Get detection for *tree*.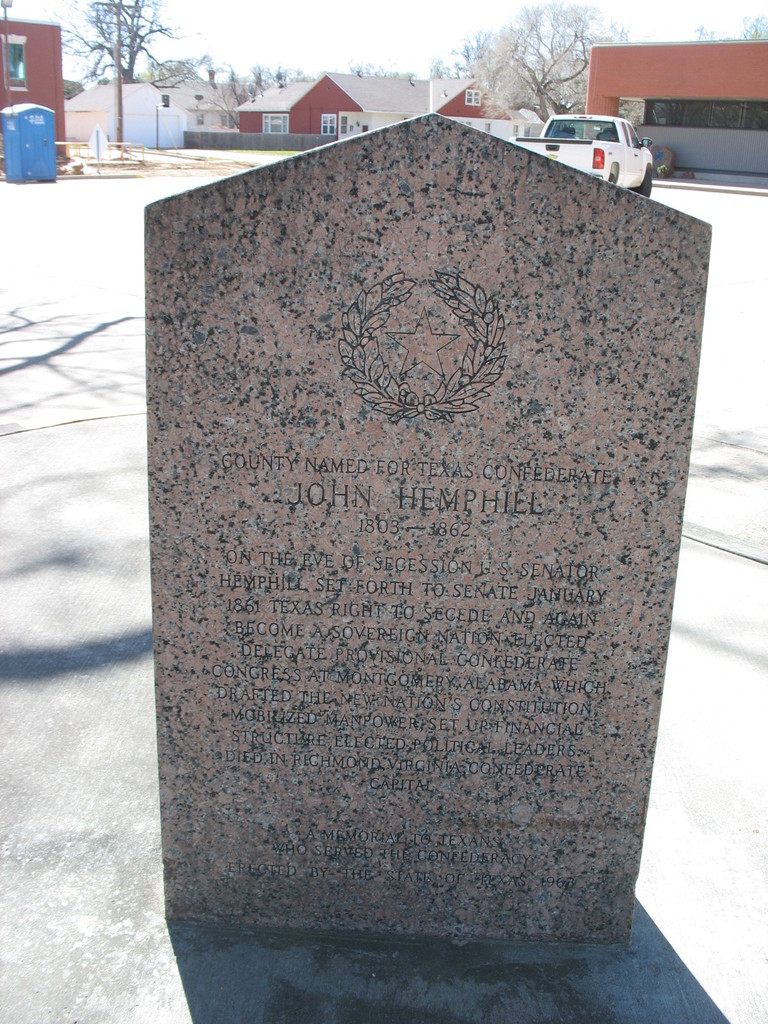
Detection: select_region(739, 10, 767, 36).
